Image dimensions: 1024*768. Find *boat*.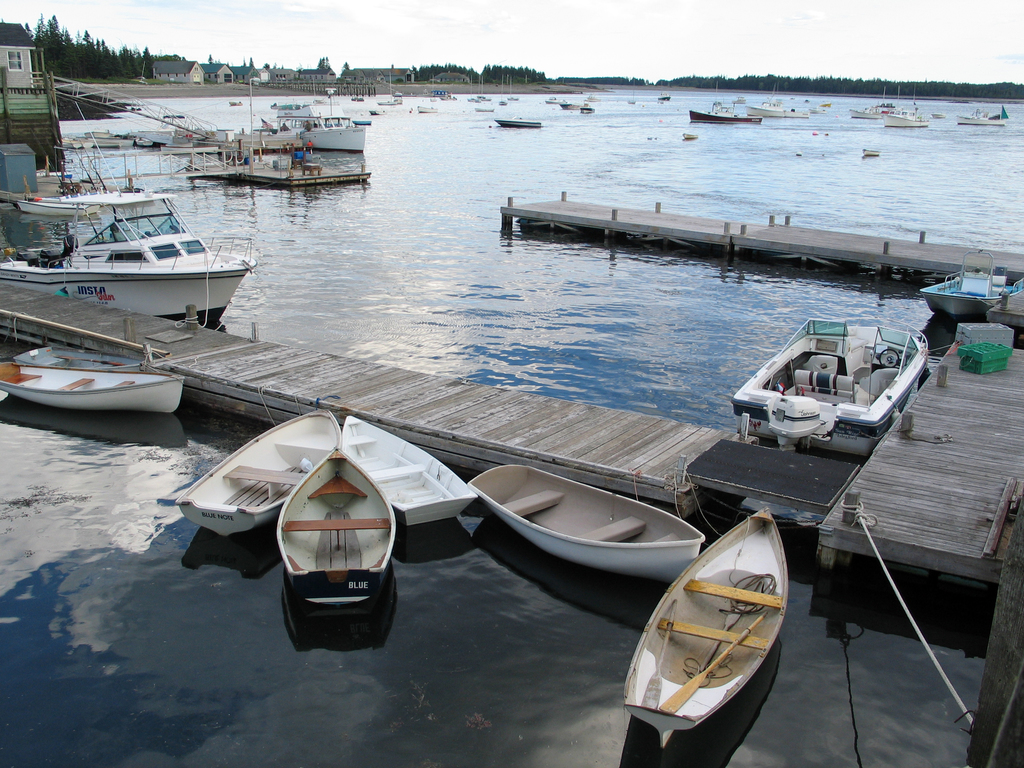
<box>819,101,836,109</box>.
